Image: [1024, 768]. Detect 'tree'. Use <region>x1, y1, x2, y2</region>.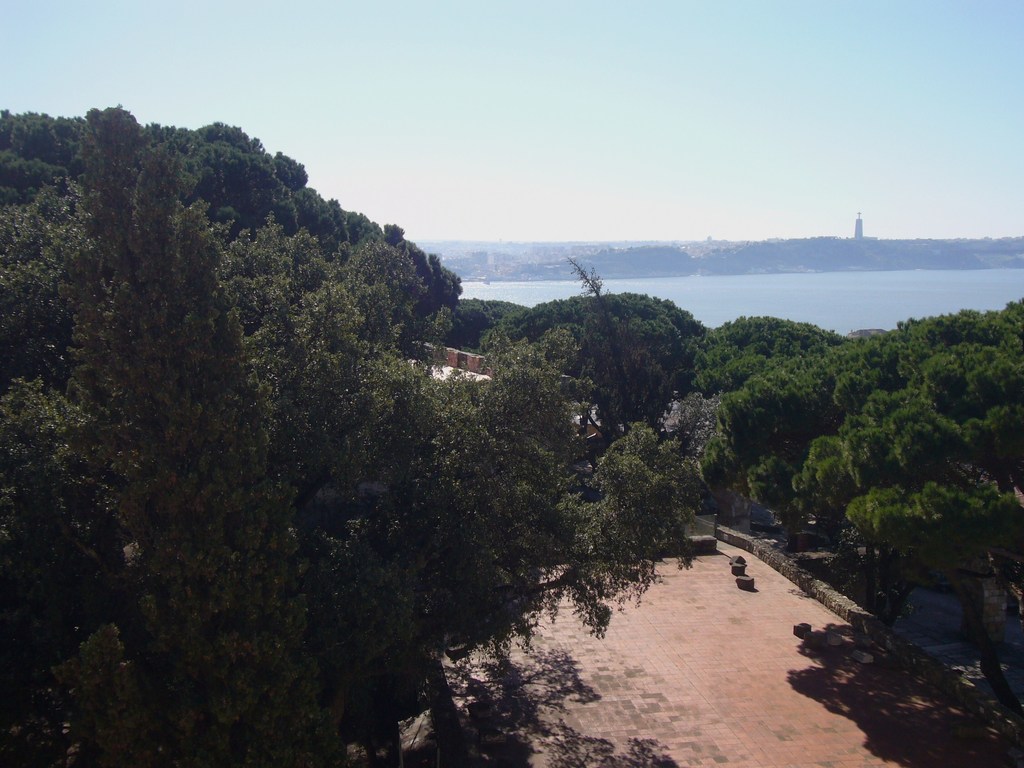
<region>703, 297, 1023, 483</region>.
